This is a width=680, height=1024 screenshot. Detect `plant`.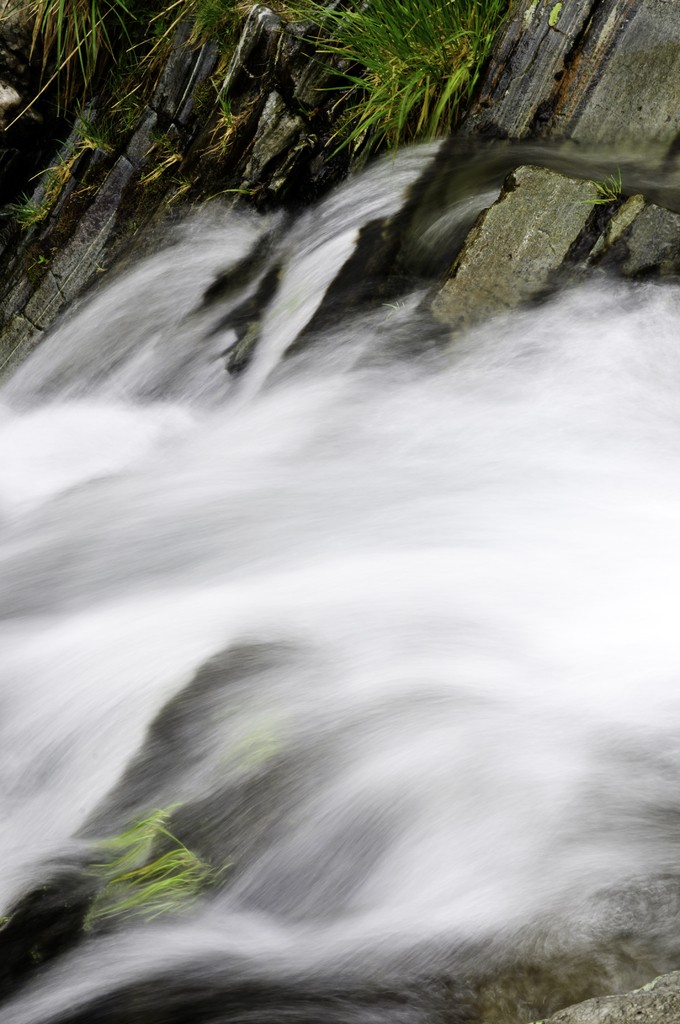
(left=203, top=76, right=254, bottom=145).
